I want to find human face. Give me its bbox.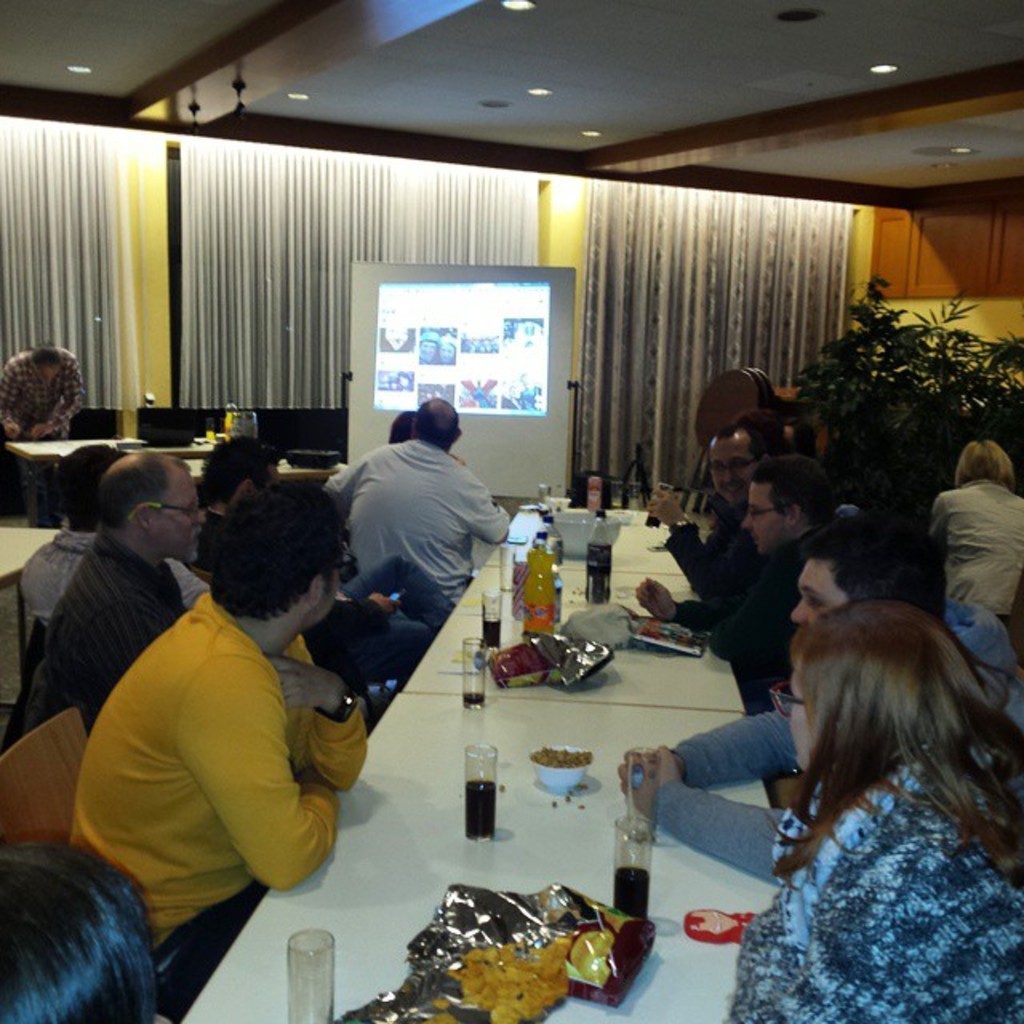
region(744, 491, 790, 562).
